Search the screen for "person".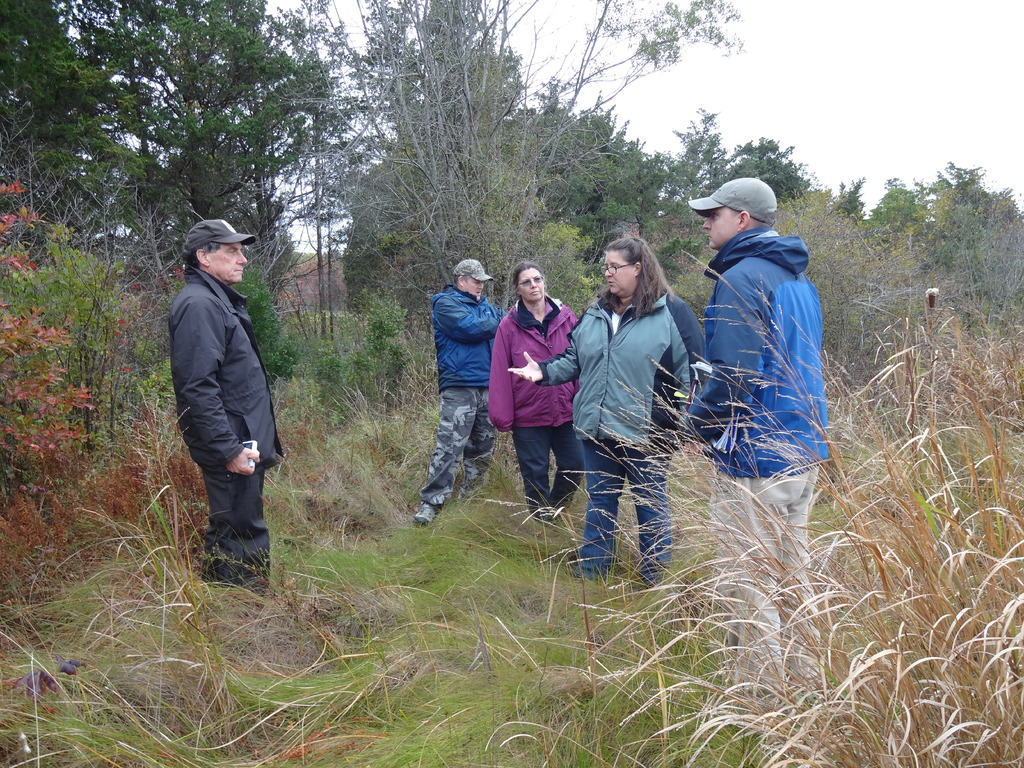
Found at <bbox>486, 266, 568, 516</bbox>.
